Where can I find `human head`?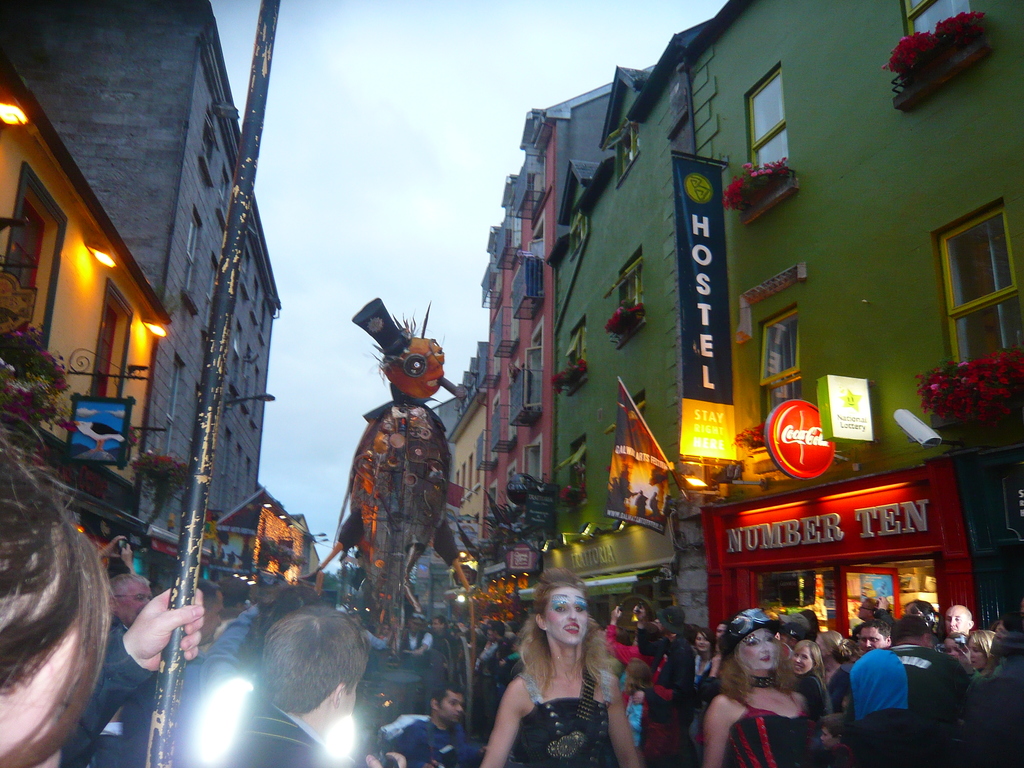
You can find it at [left=731, top=607, right=784, bottom=675].
